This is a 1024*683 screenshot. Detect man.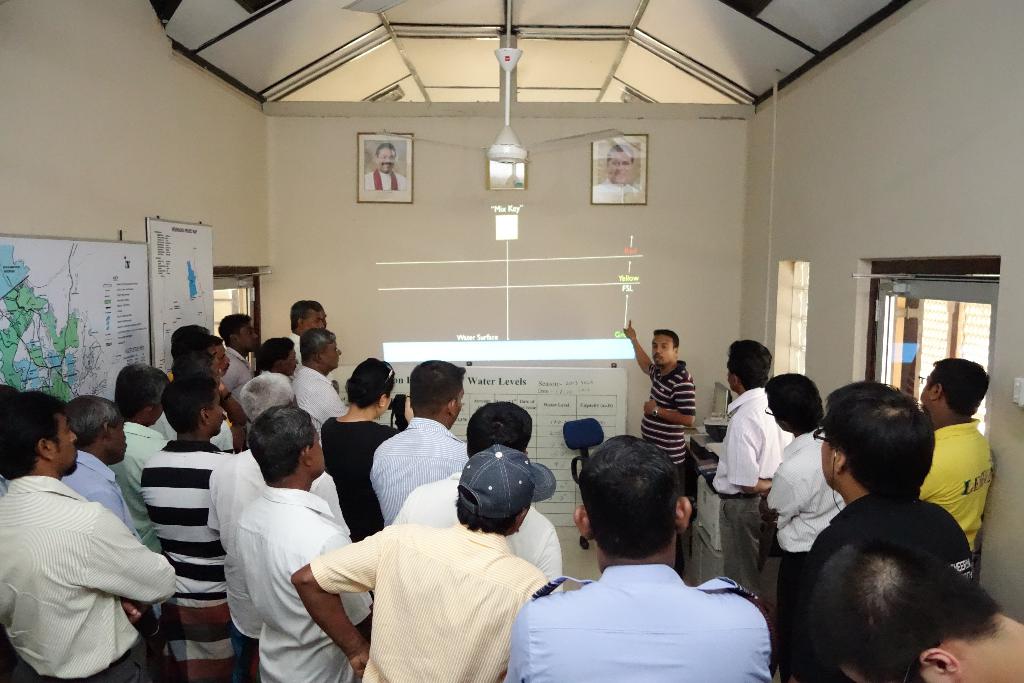
box(121, 377, 250, 682).
